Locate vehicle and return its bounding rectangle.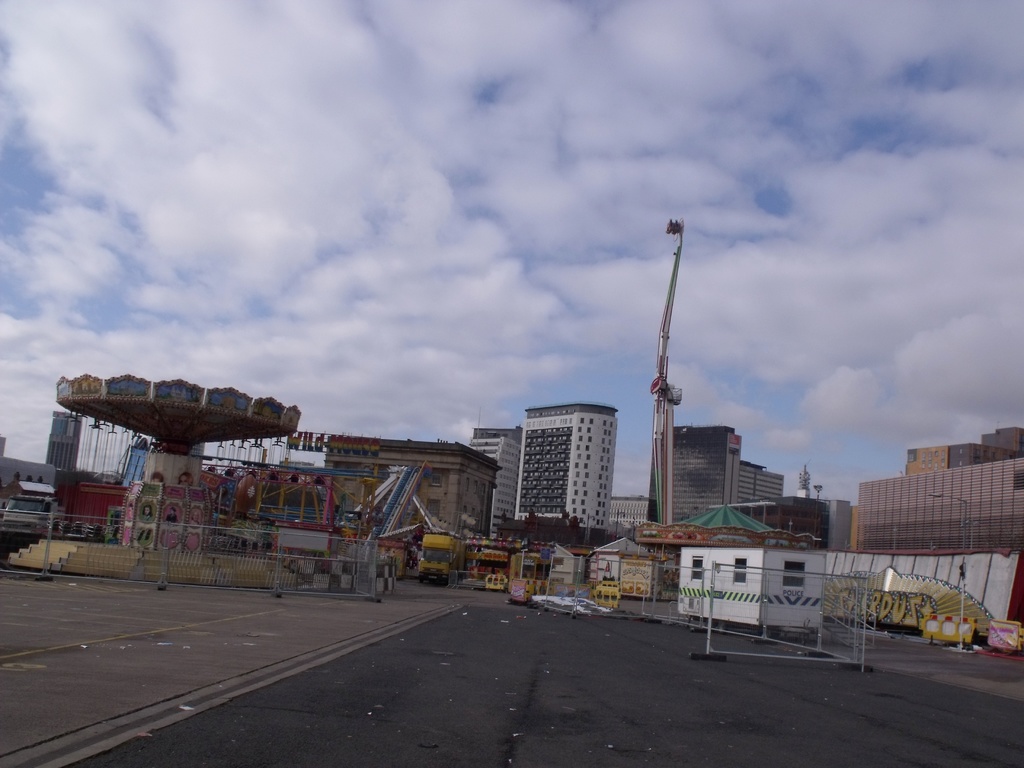
detection(413, 531, 453, 587).
